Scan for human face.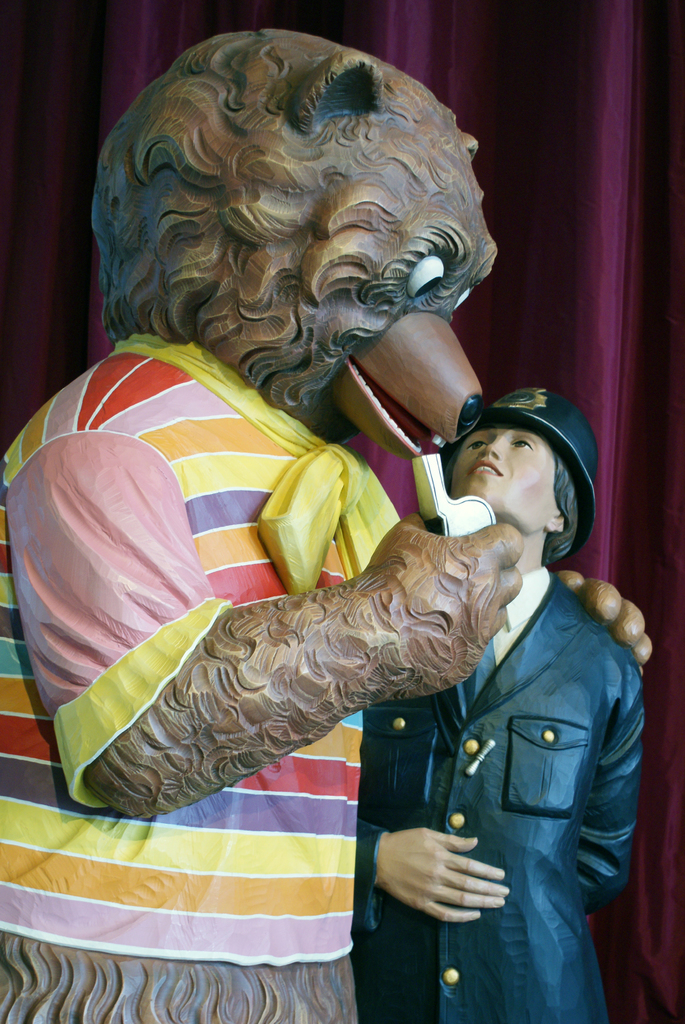
Scan result: [450,424,556,536].
